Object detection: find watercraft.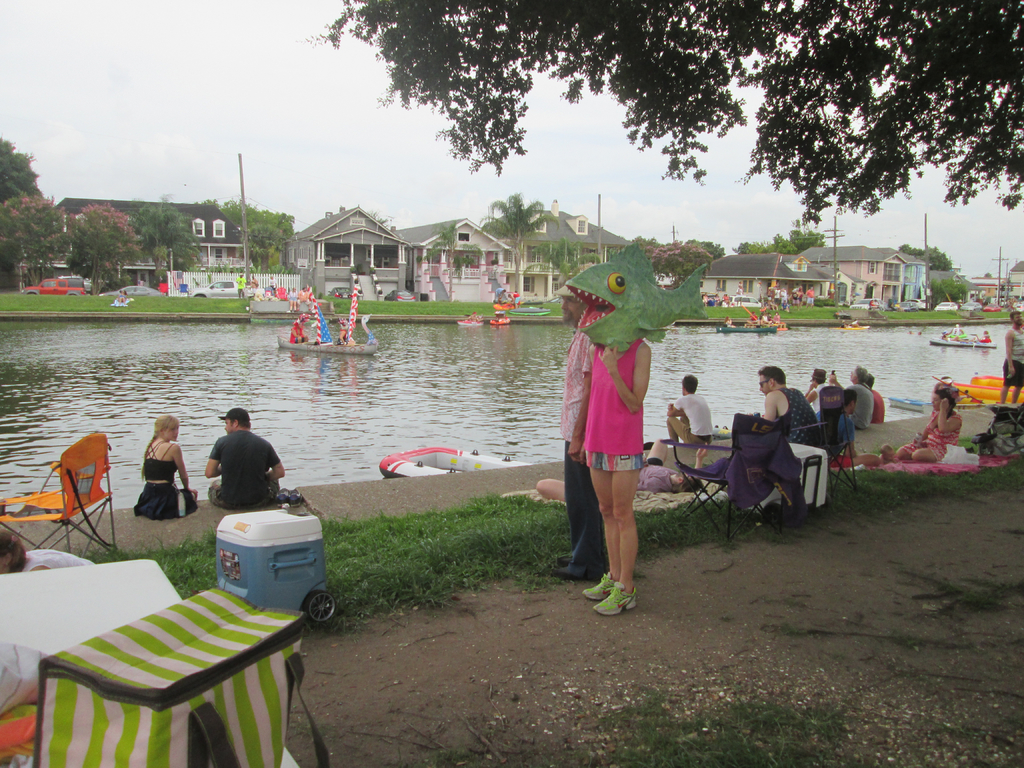
(278,284,379,352).
